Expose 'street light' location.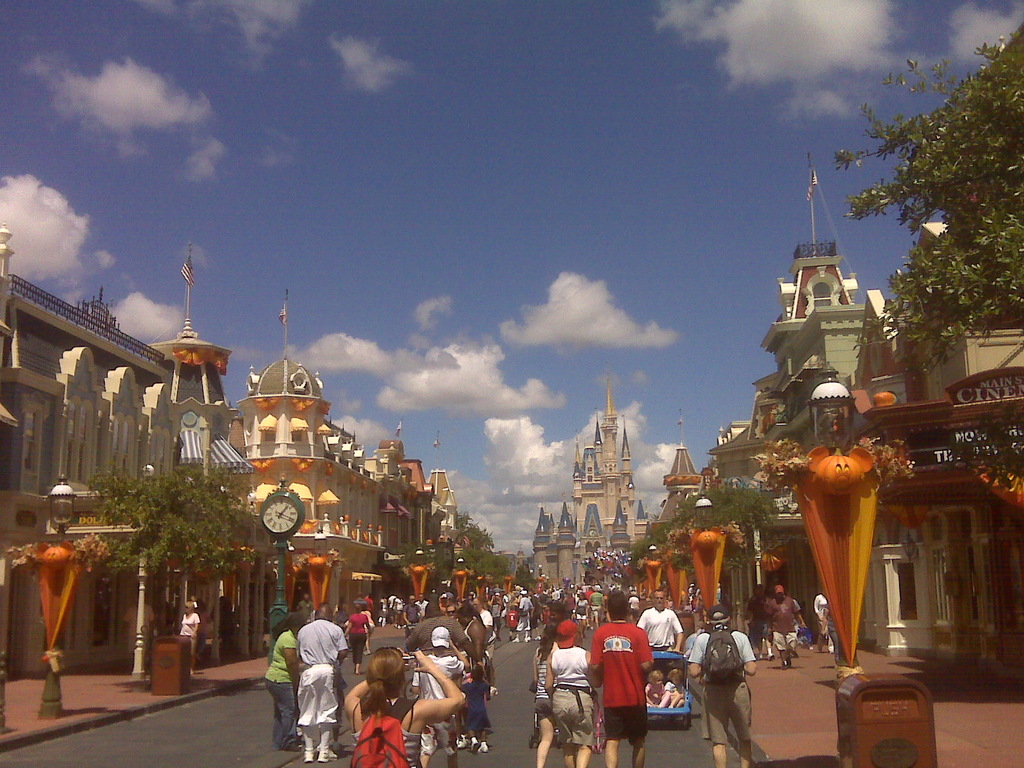
Exposed at [684, 488, 724, 614].
